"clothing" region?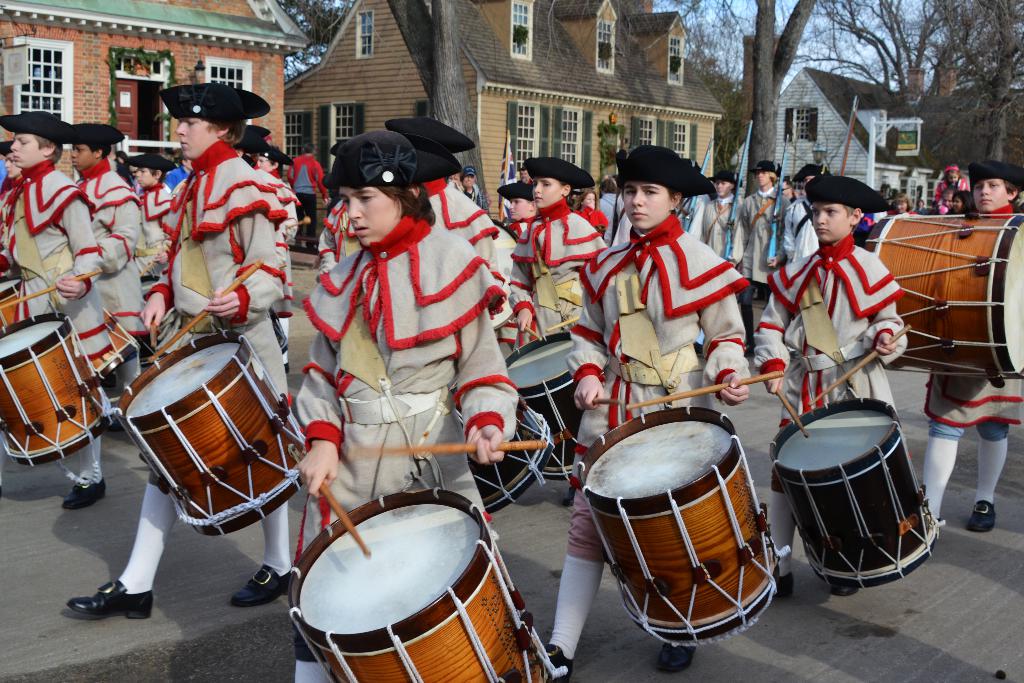
(700,196,737,272)
